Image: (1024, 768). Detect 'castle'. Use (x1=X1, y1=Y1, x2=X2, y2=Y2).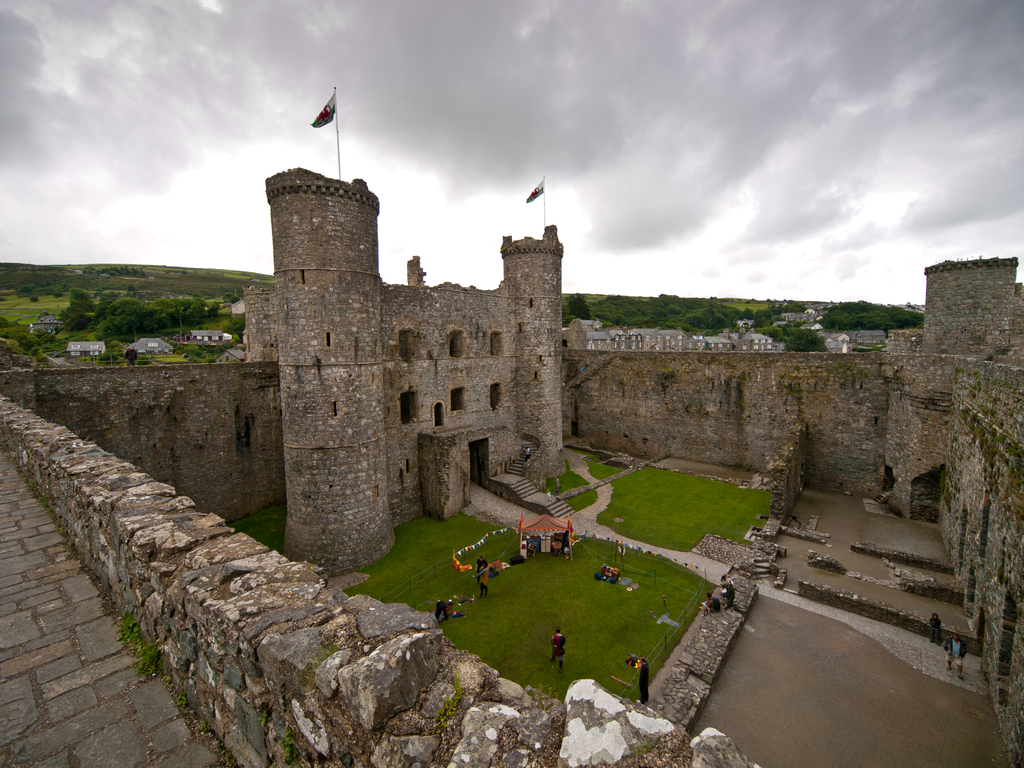
(x1=0, y1=170, x2=1023, y2=767).
